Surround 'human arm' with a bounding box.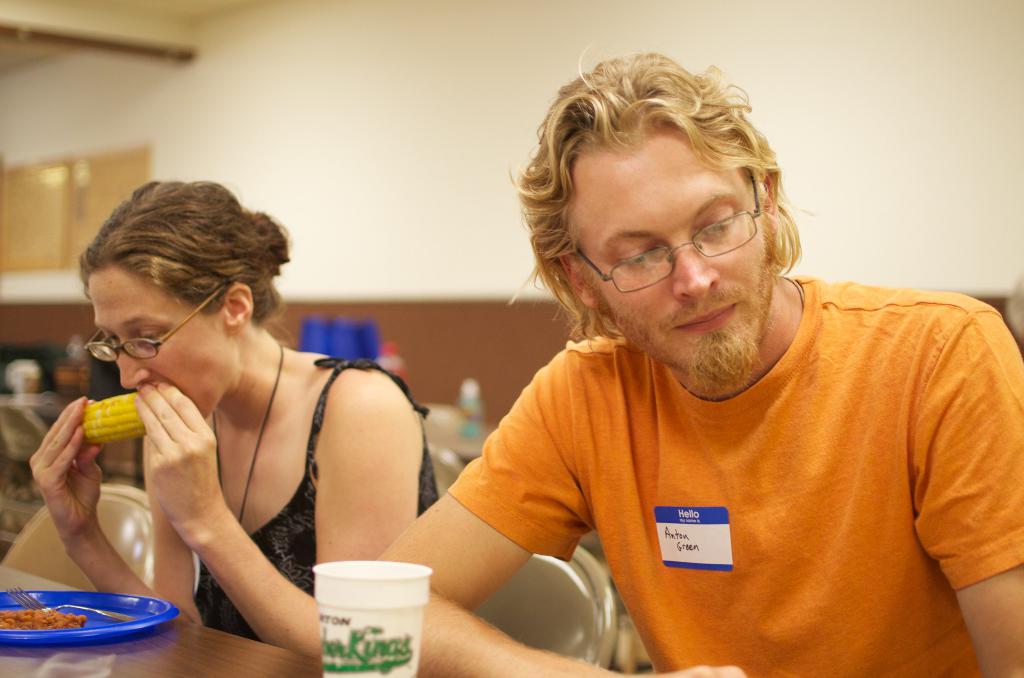
left=912, top=305, right=1023, bottom=677.
